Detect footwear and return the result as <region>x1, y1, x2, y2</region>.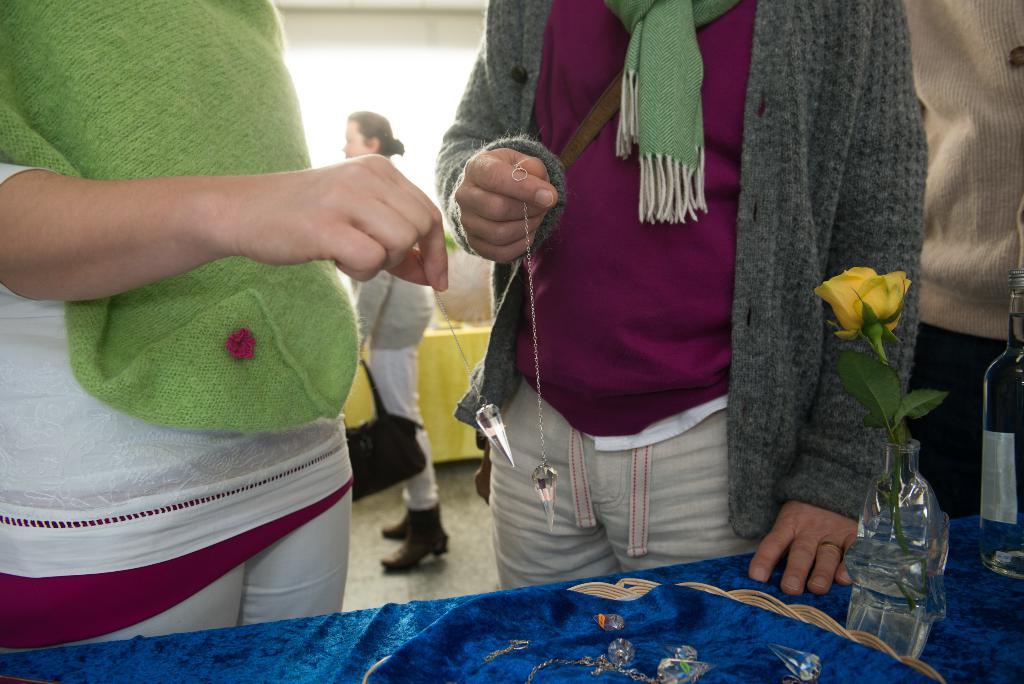
<region>378, 500, 410, 540</region>.
